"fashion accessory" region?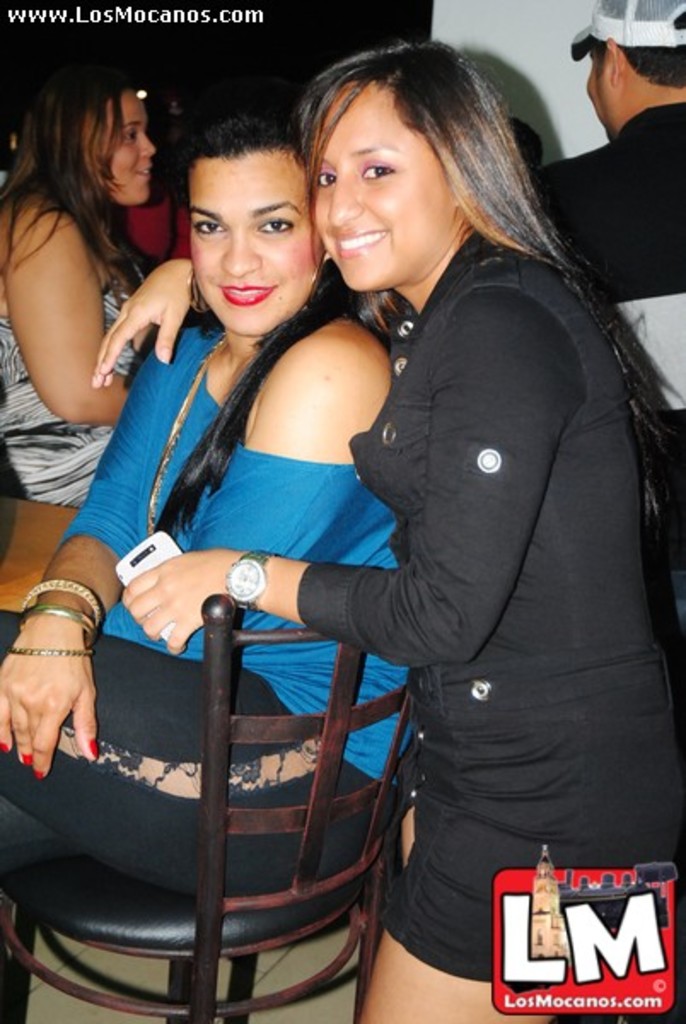
bbox=(0, 739, 12, 758)
